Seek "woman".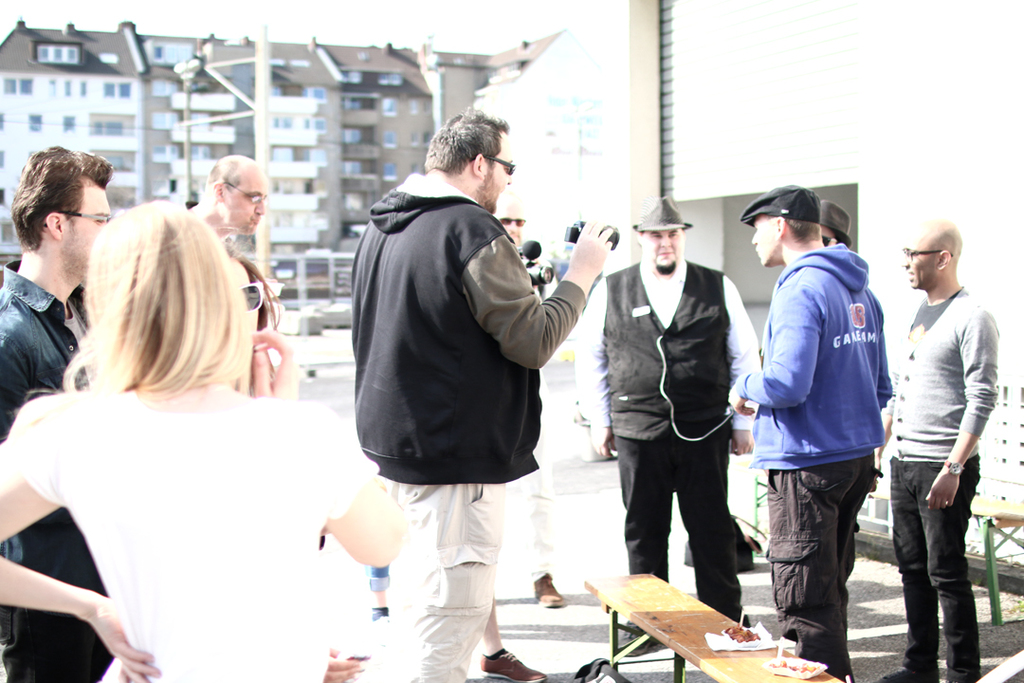
x1=0, y1=187, x2=402, y2=680.
